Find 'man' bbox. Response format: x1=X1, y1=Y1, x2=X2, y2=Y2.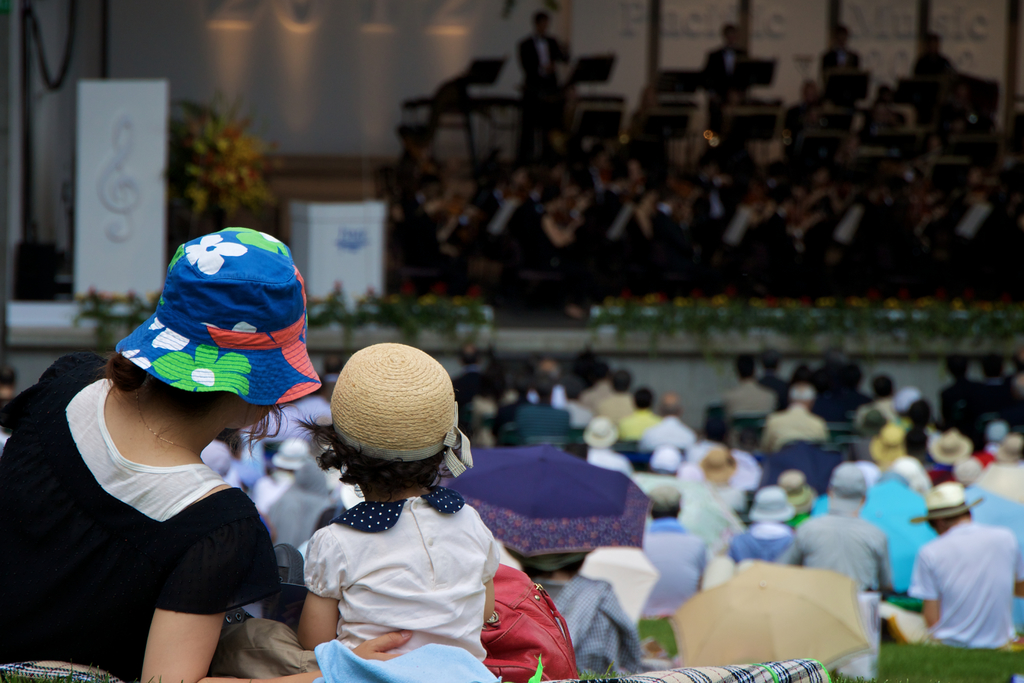
x1=719, y1=488, x2=808, y2=566.
